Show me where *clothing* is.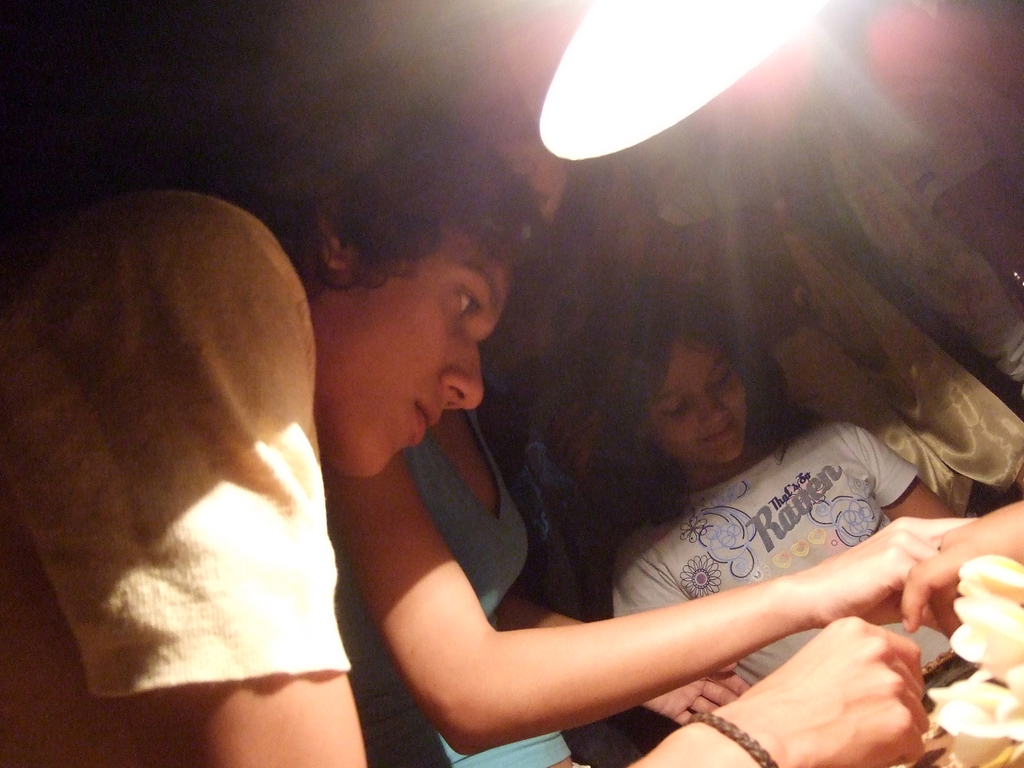
*clothing* is at l=609, t=419, r=952, b=689.
